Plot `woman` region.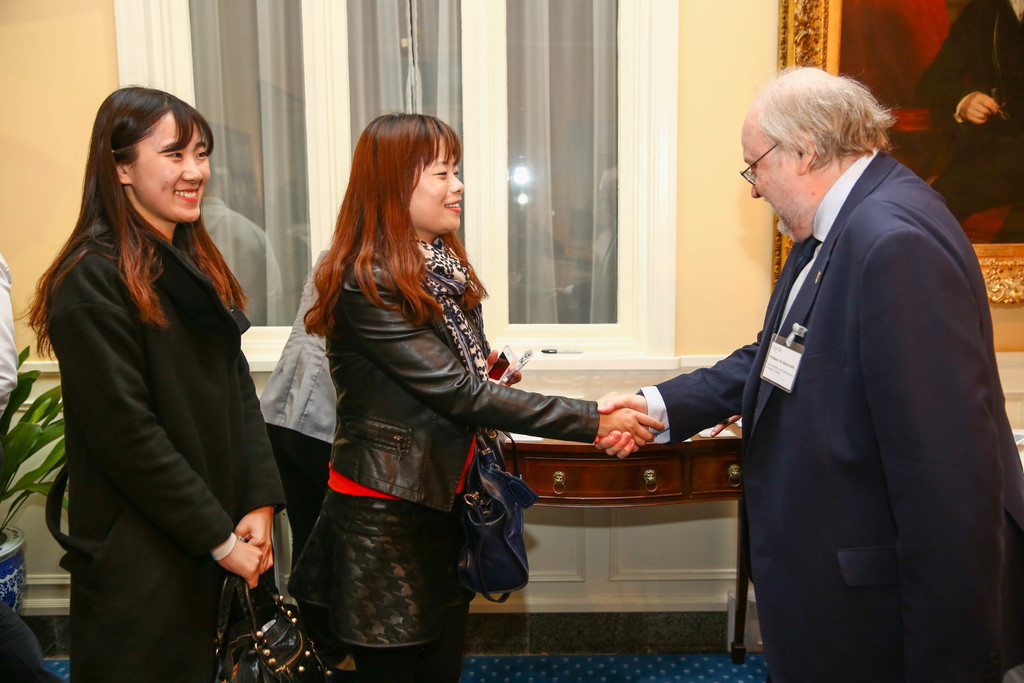
Plotted at pyautogui.locateOnScreen(23, 85, 288, 682).
